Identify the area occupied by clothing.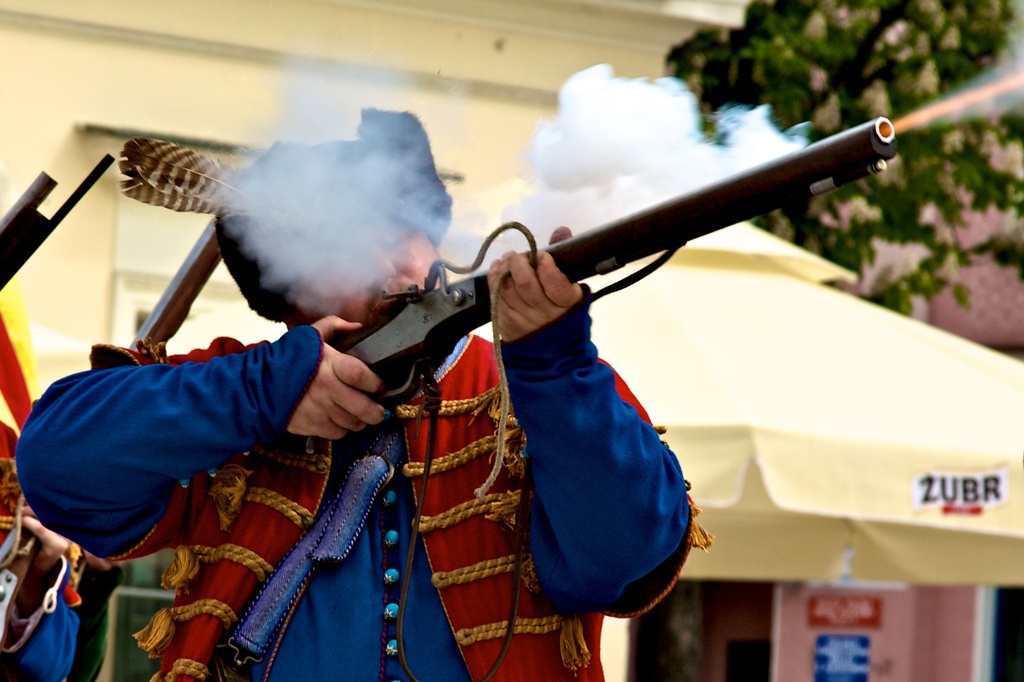
Area: (left=73, top=566, right=122, bottom=681).
